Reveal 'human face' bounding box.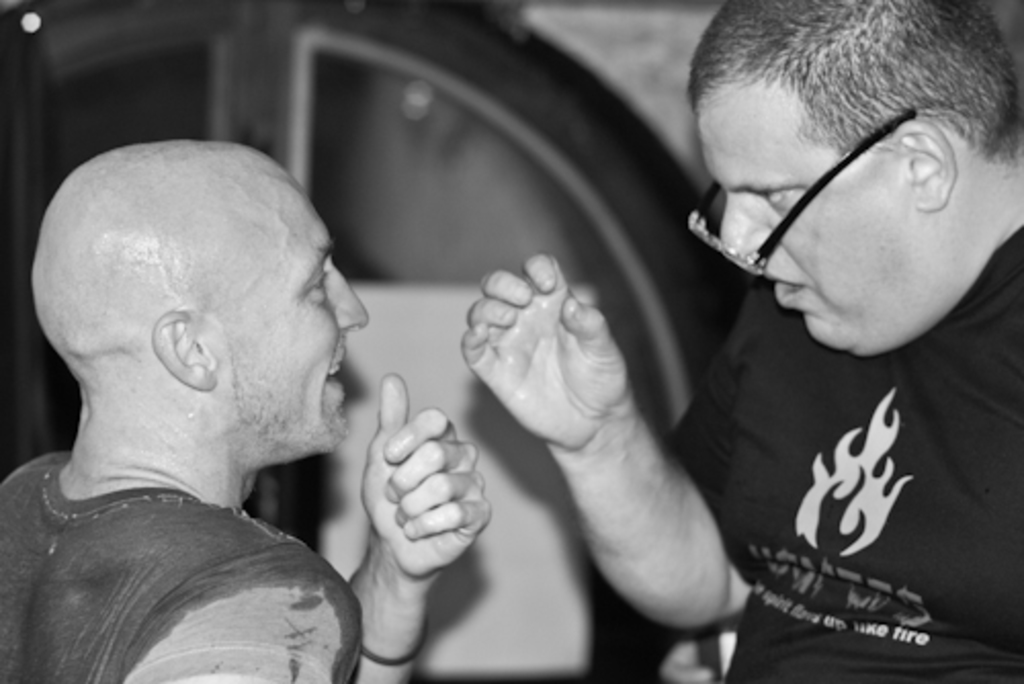
Revealed: locate(184, 176, 367, 455).
